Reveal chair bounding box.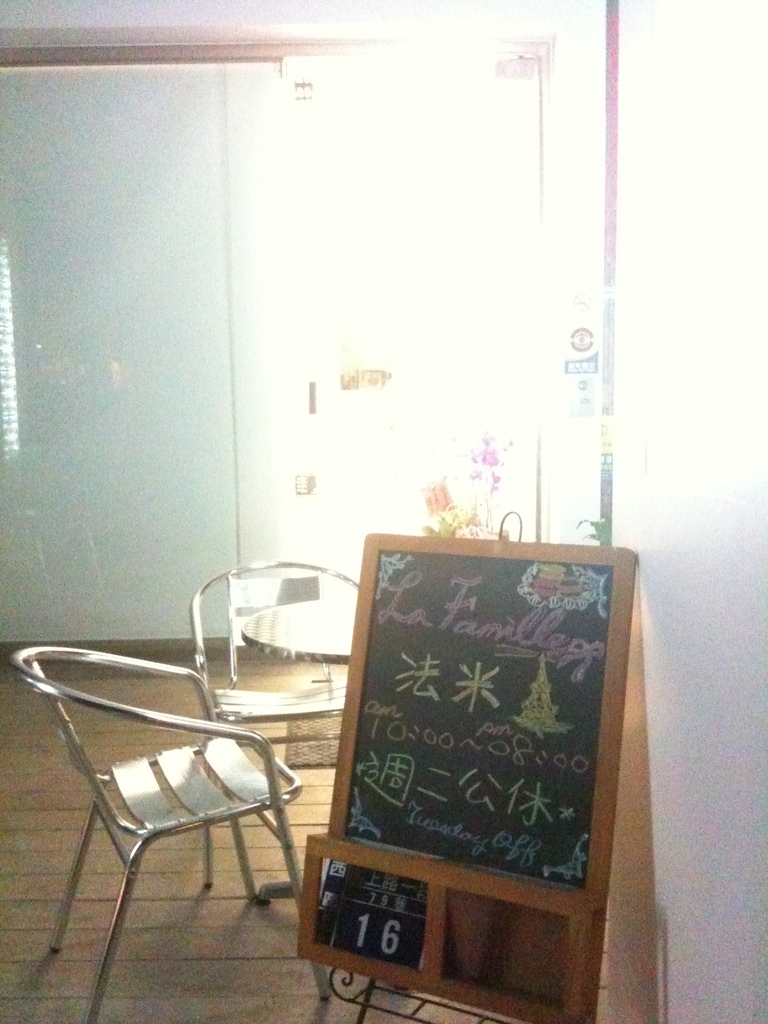
Revealed: <box>191,550,367,896</box>.
